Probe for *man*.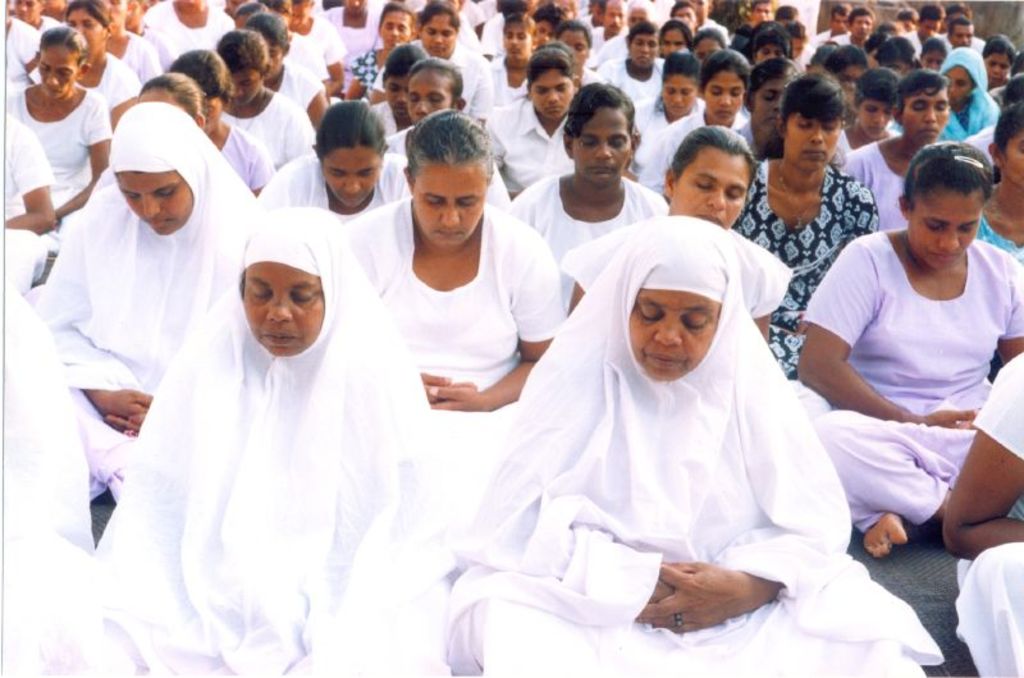
Probe result: box(689, 0, 730, 29).
